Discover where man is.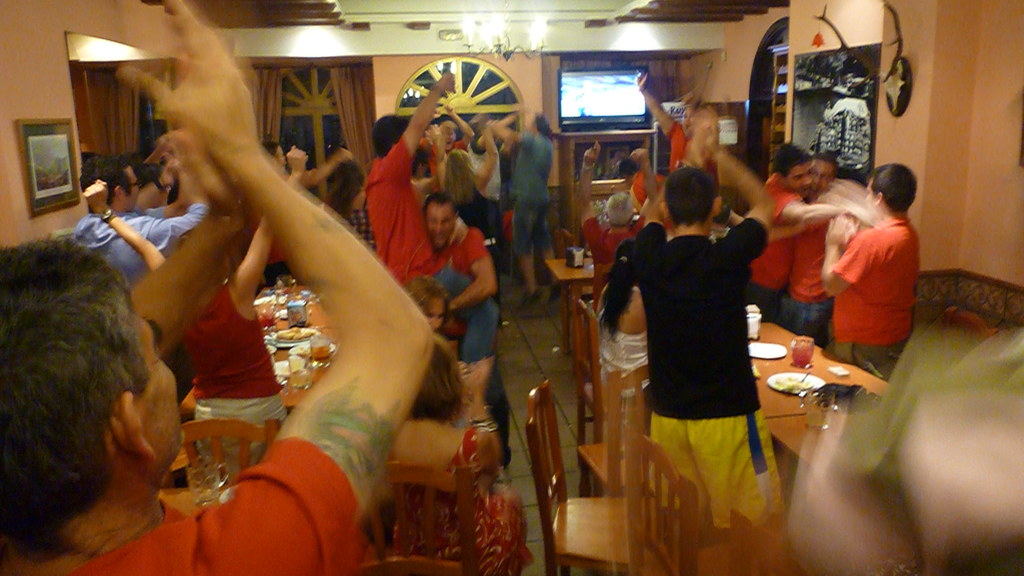
Discovered at 820/162/919/380.
